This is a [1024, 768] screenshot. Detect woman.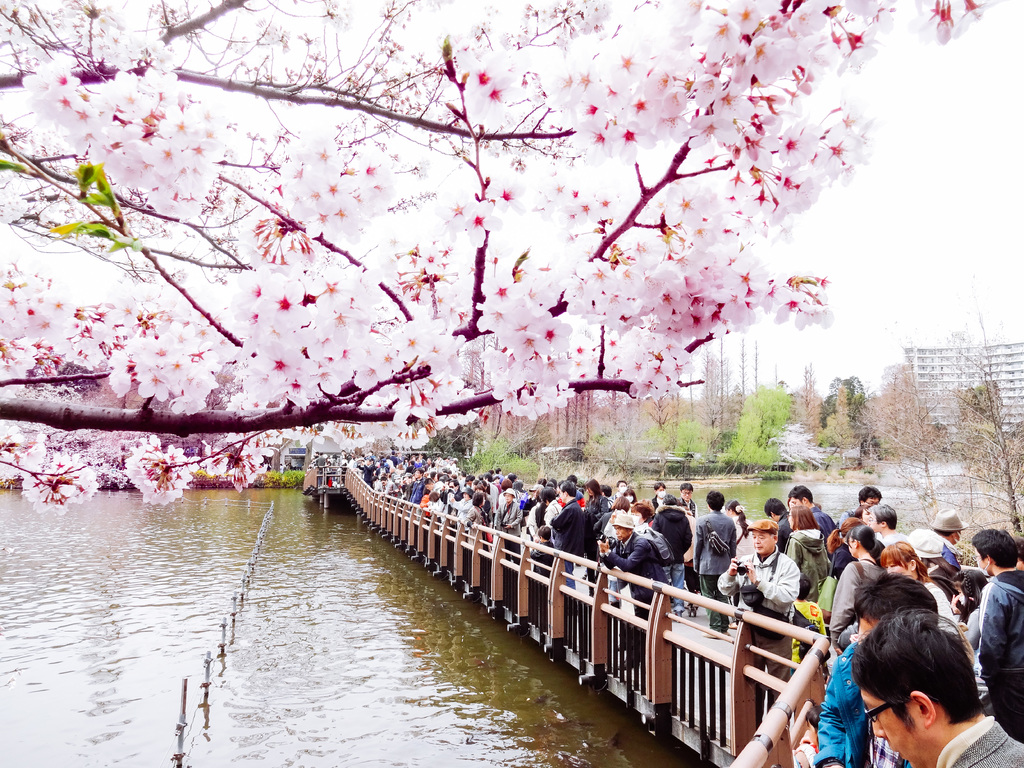
(461,490,490,552).
